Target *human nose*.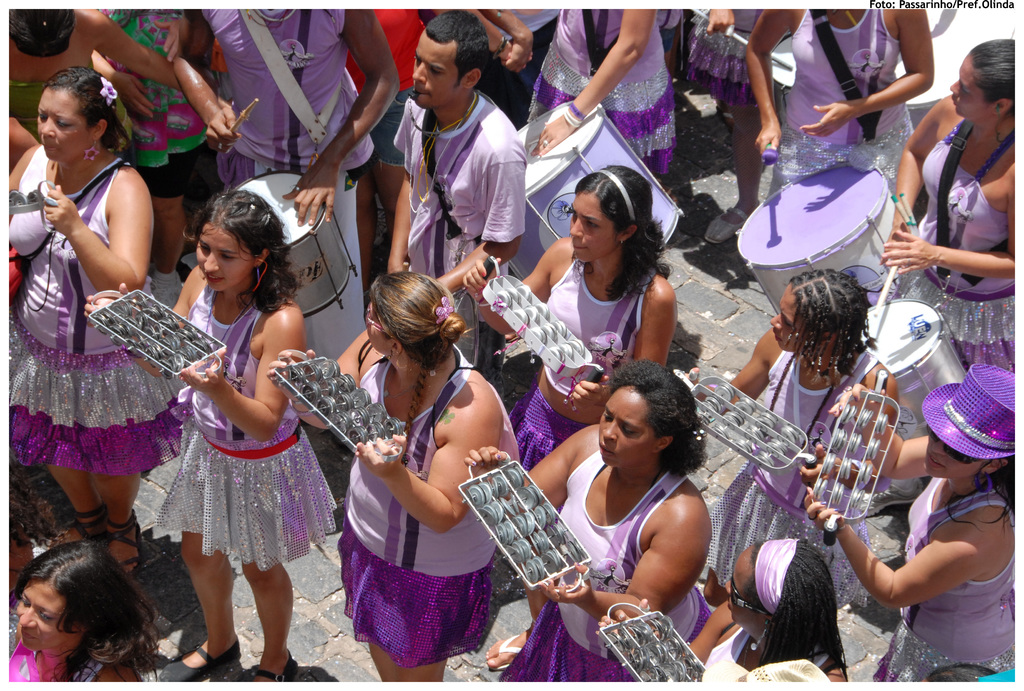
Target region: bbox=(203, 255, 216, 271).
